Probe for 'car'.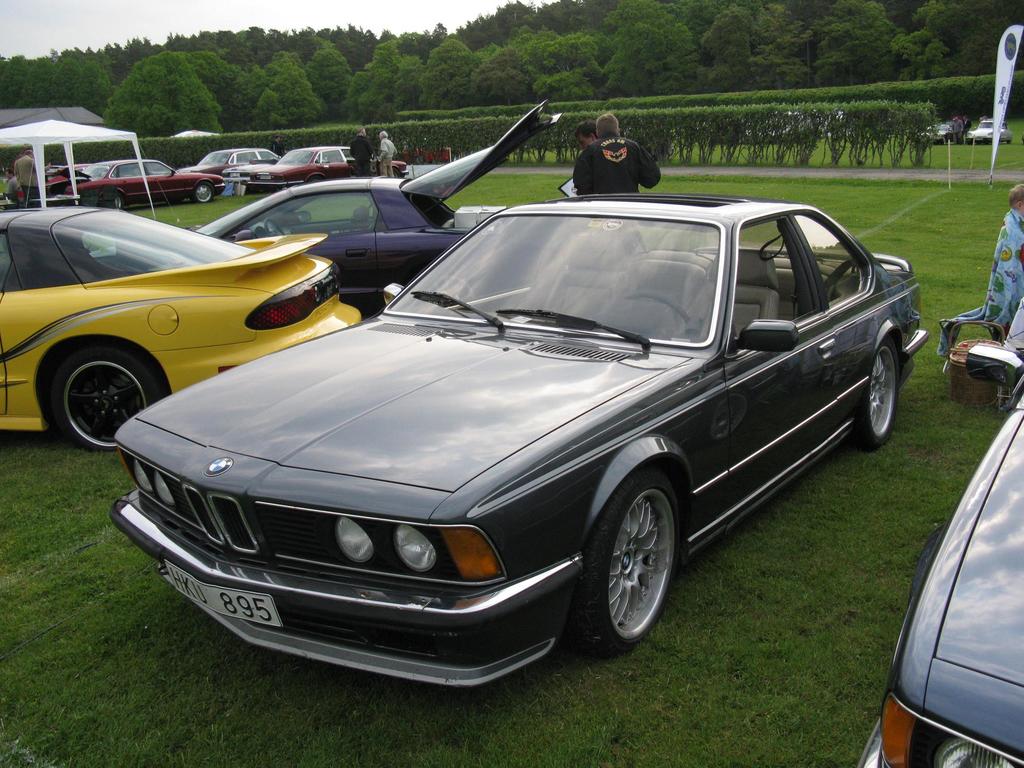
Probe result: bbox=[44, 159, 229, 212].
